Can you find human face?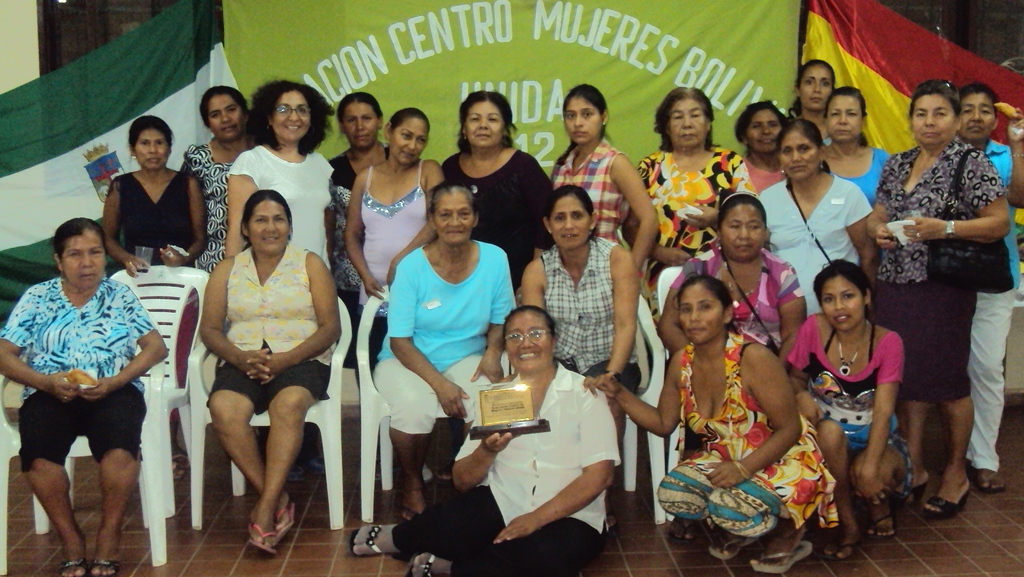
Yes, bounding box: 346,102,376,149.
